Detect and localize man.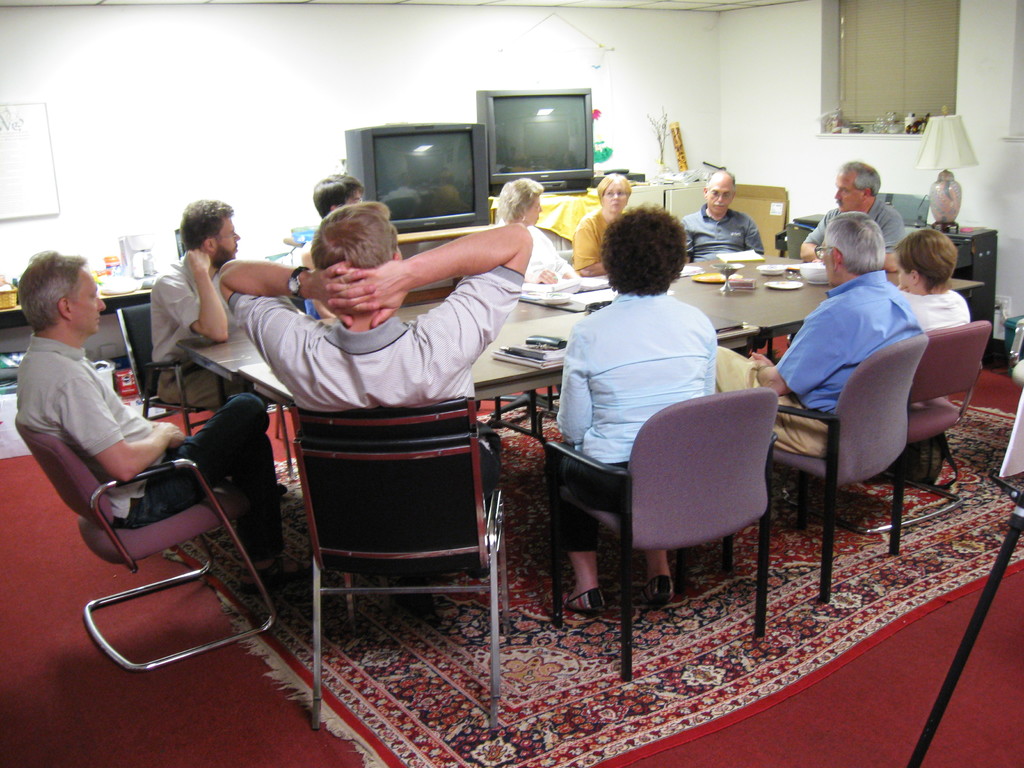
Localized at (left=150, top=196, right=287, bottom=497).
